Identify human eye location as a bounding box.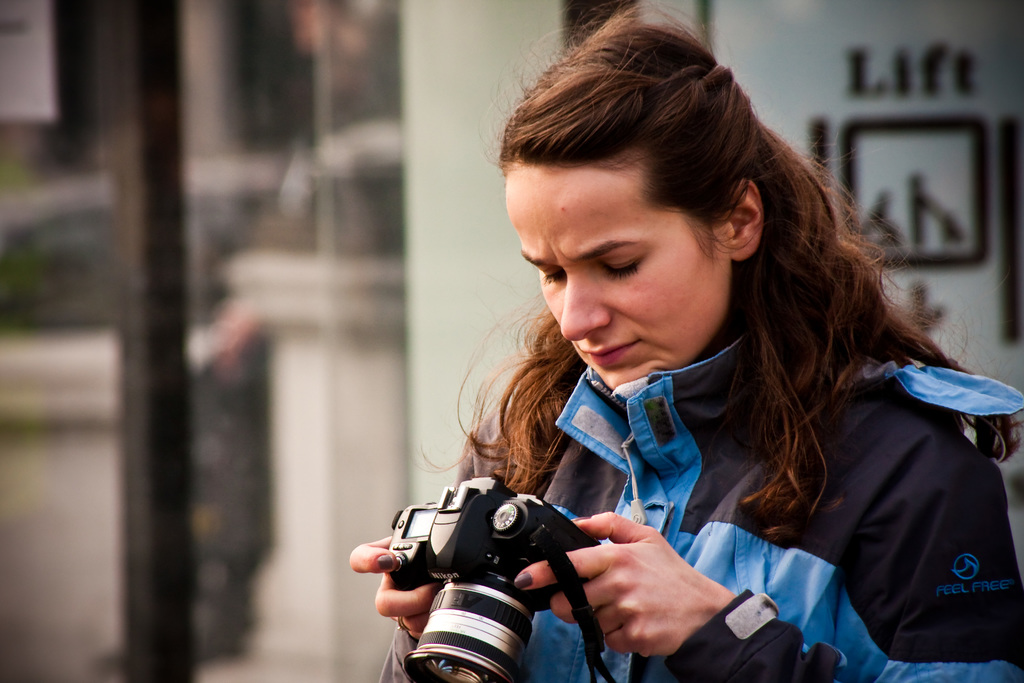
<bbox>598, 254, 644, 279</bbox>.
